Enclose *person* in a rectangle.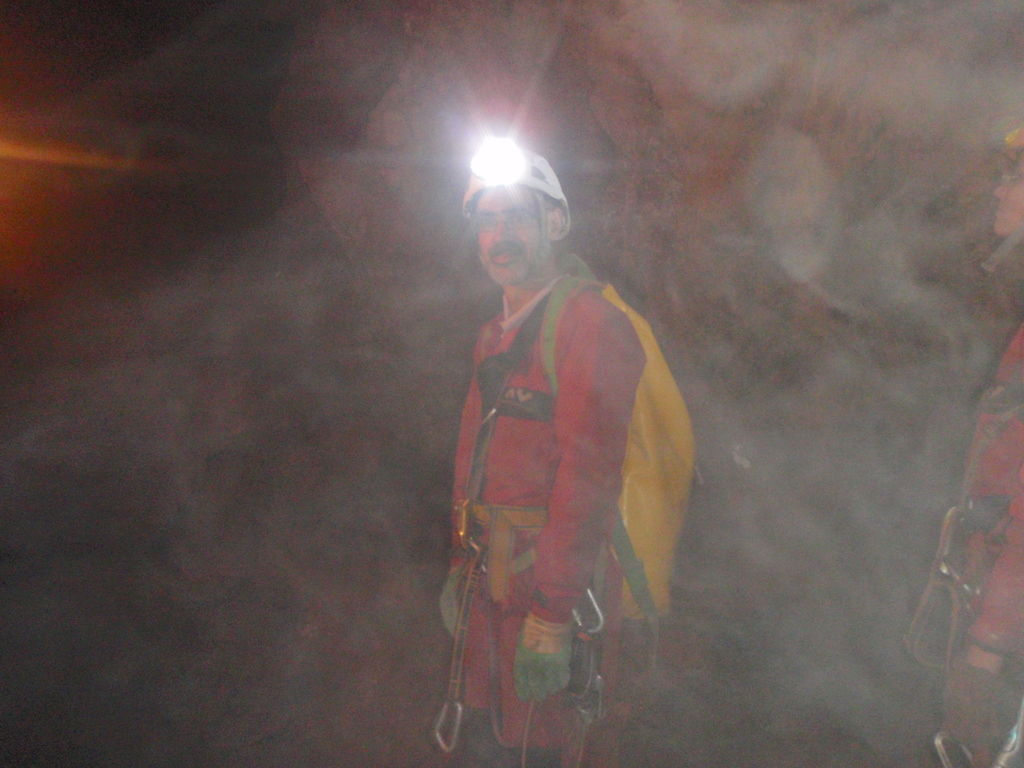
<bbox>435, 115, 695, 749</bbox>.
